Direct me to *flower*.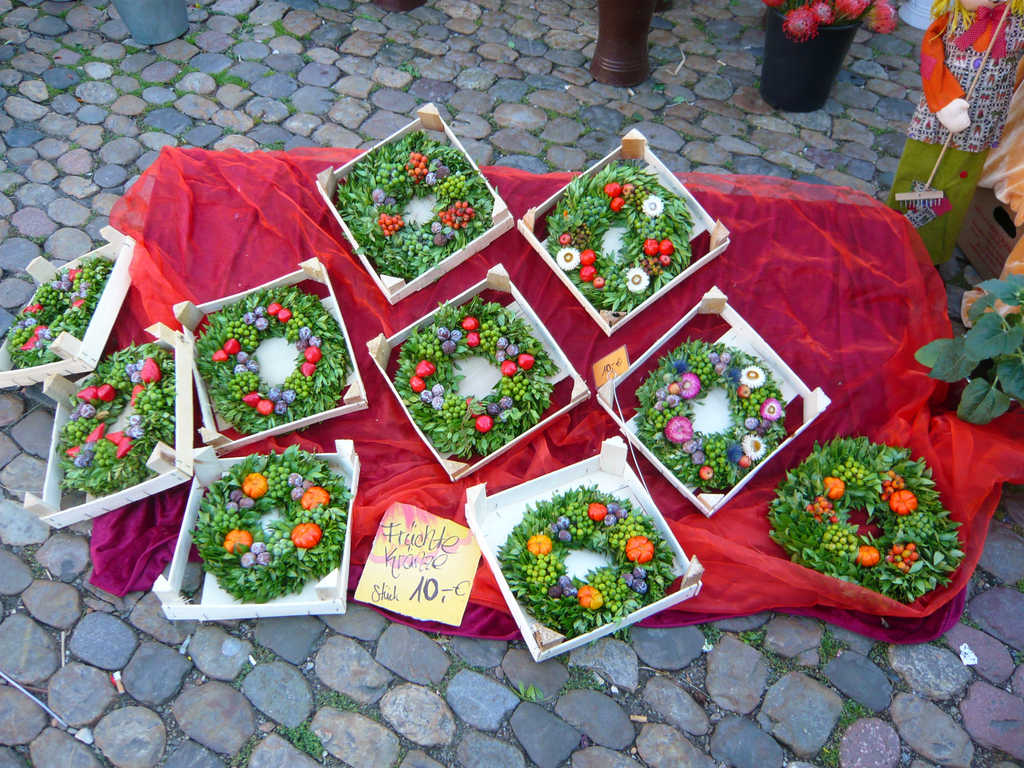
Direction: select_region(833, 0, 867, 19).
